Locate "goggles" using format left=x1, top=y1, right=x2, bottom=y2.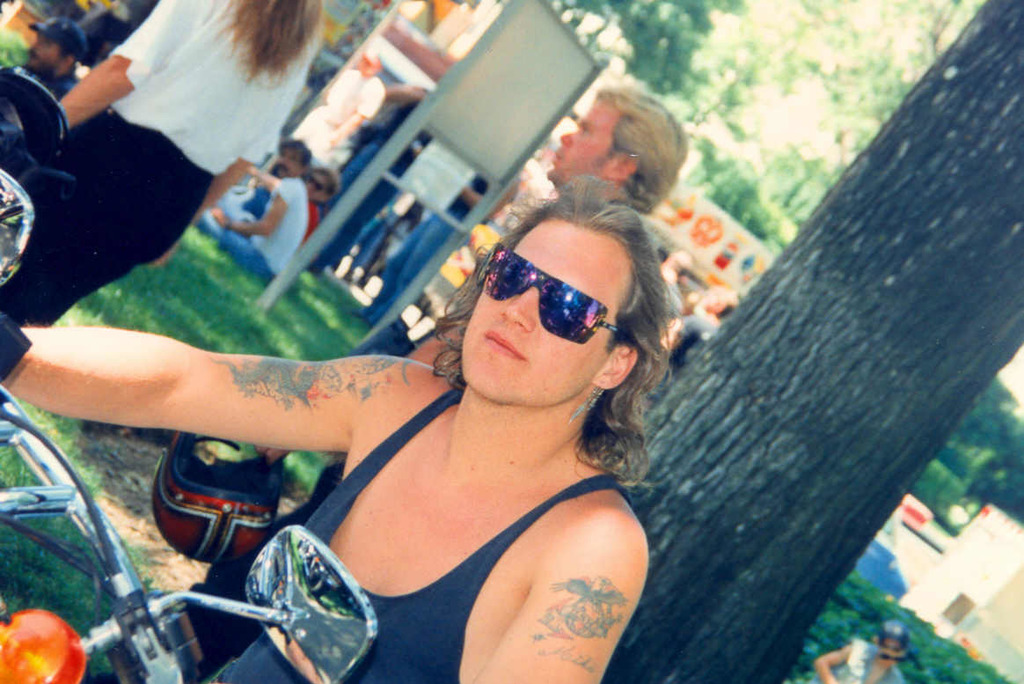
left=462, top=247, right=626, bottom=346.
